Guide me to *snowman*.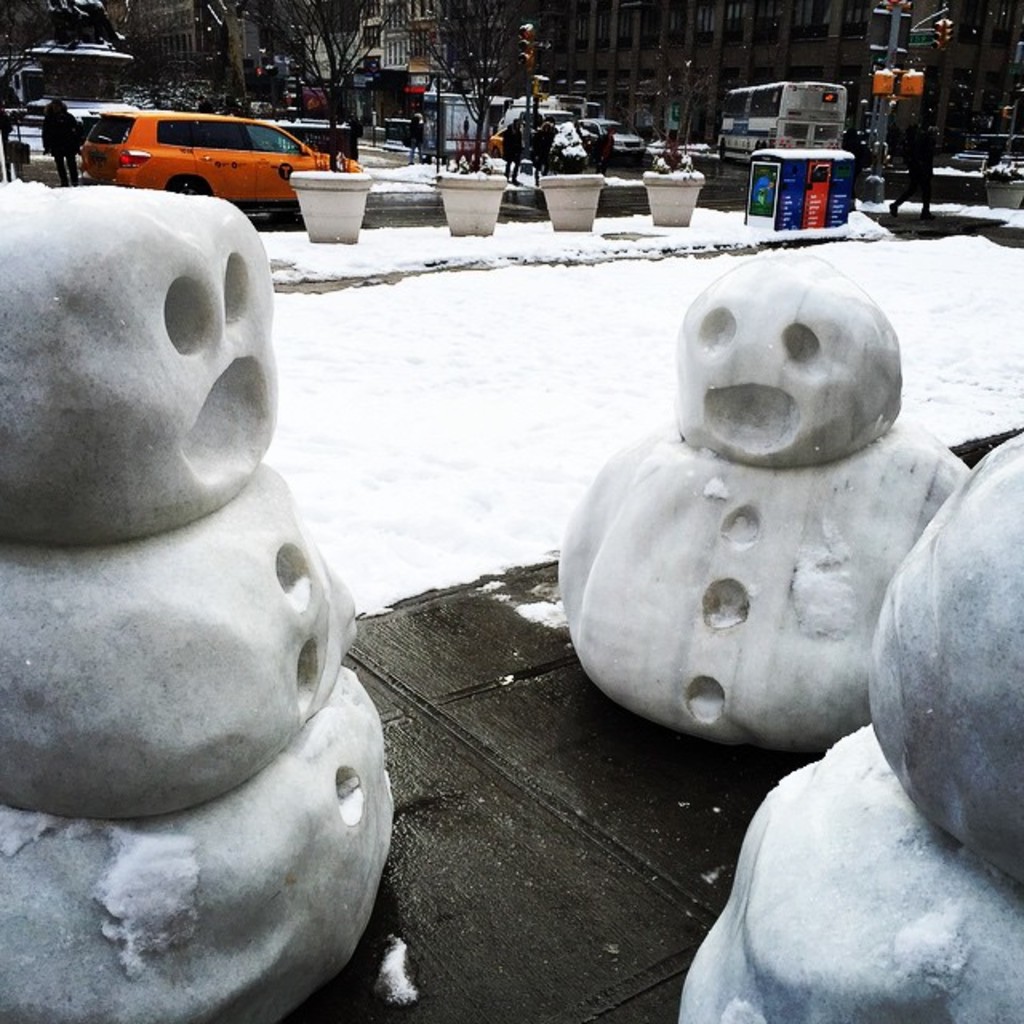
Guidance: bbox(536, 253, 982, 776).
